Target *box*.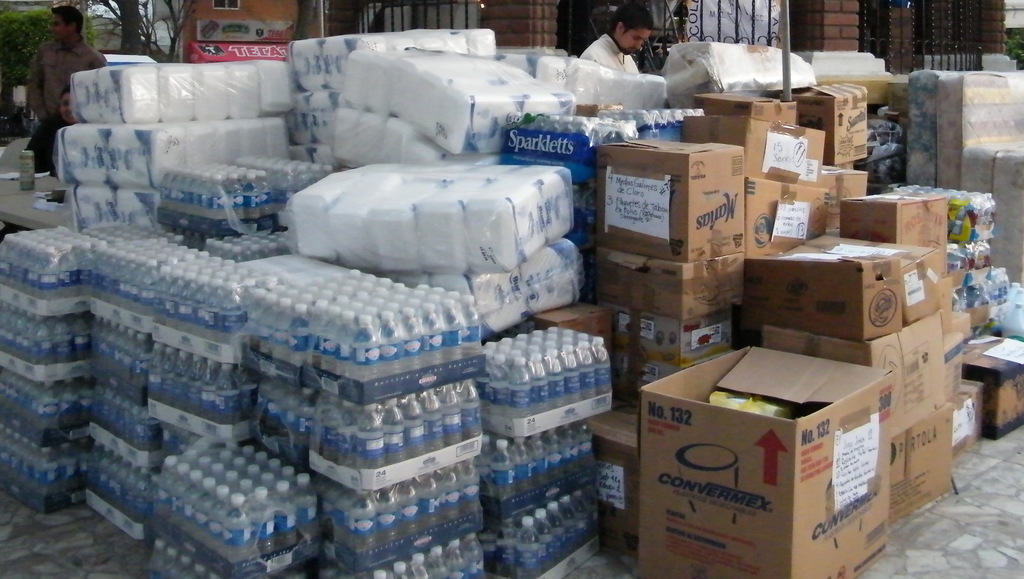
Target region: crop(596, 439, 640, 538).
